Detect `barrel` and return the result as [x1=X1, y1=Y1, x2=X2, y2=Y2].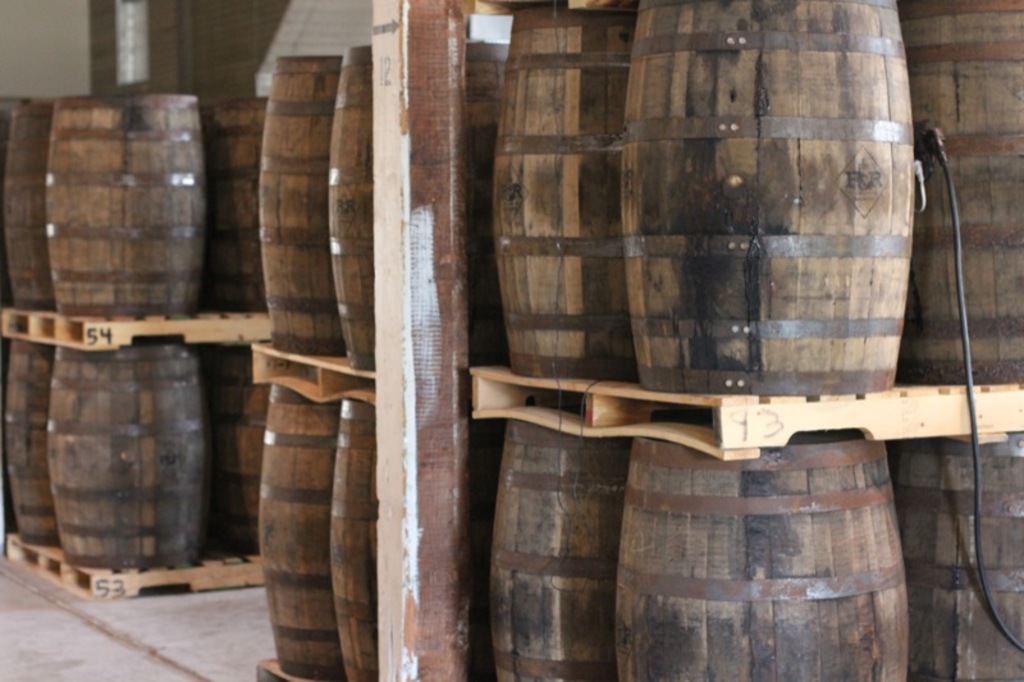
[x1=197, y1=93, x2=264, y2=307].
